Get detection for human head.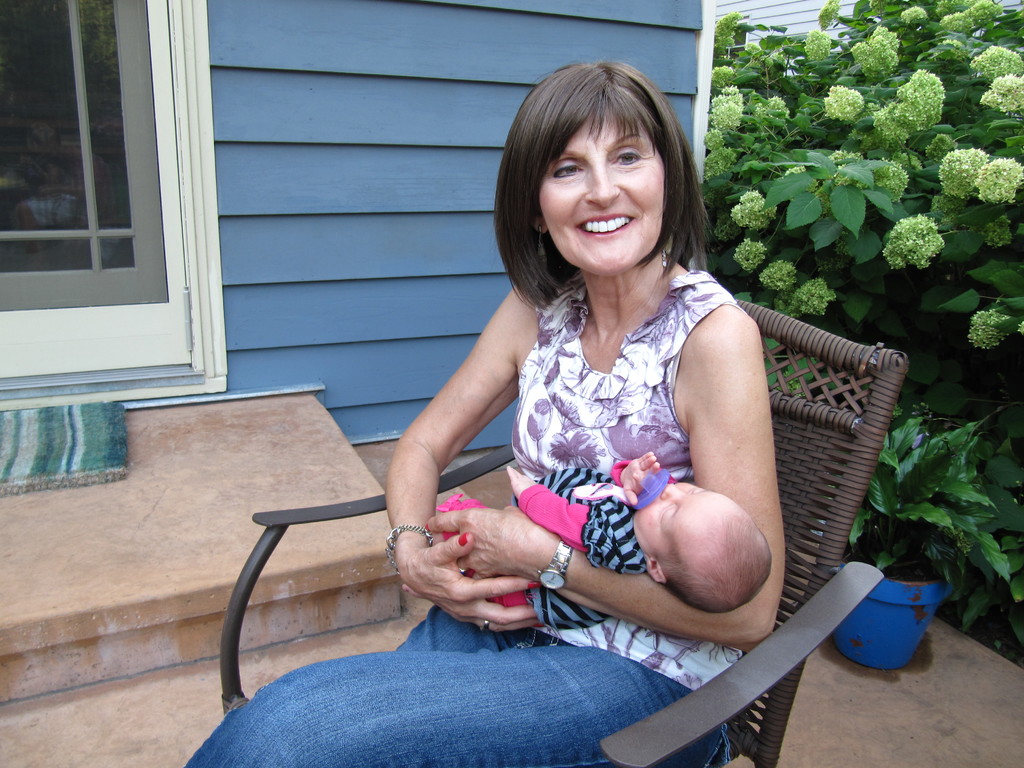
Detection: Rect(624, 471, 793, 622).
